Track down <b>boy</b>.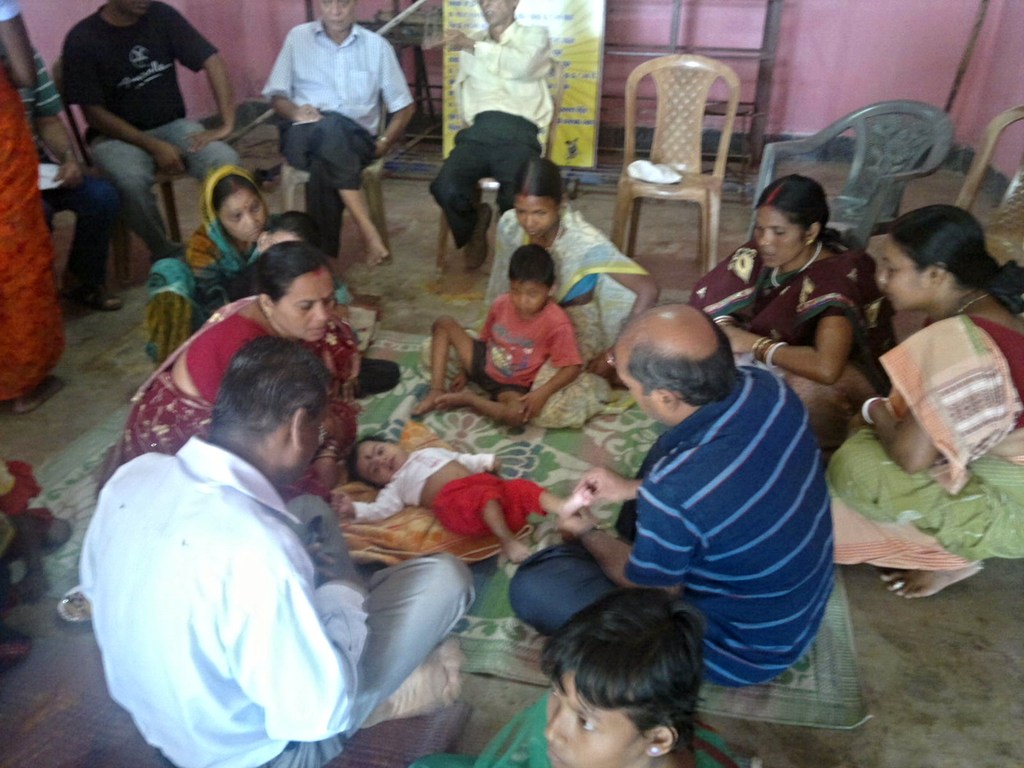
Tracked to [left=328, top=435, right=593, bottom=564].
